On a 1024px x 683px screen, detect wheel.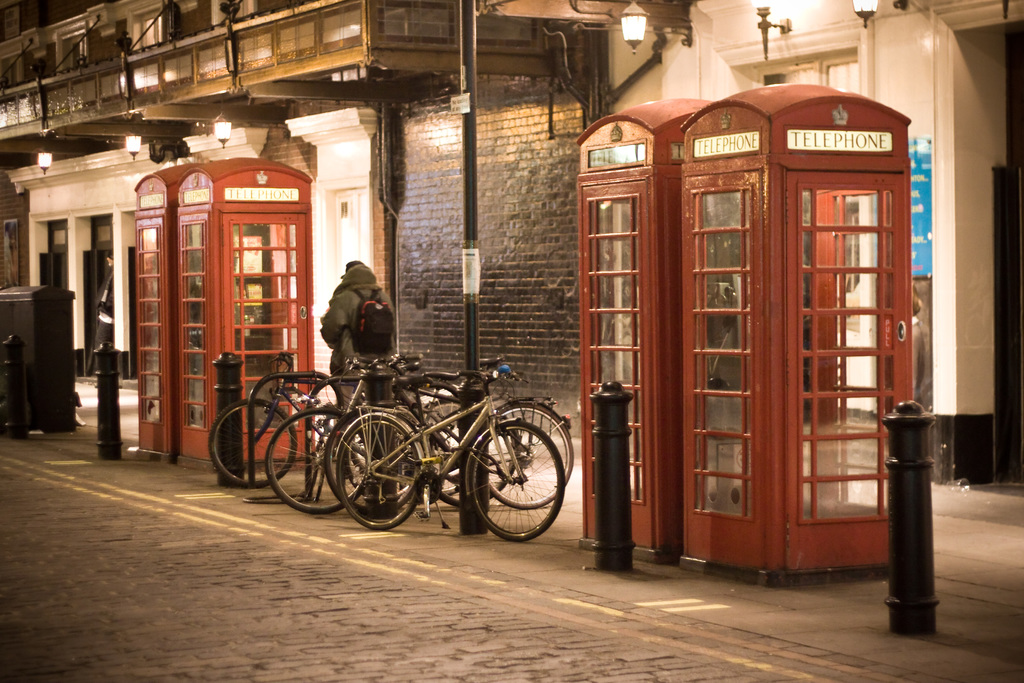
<region>467, 395, 585, 507</region>.
